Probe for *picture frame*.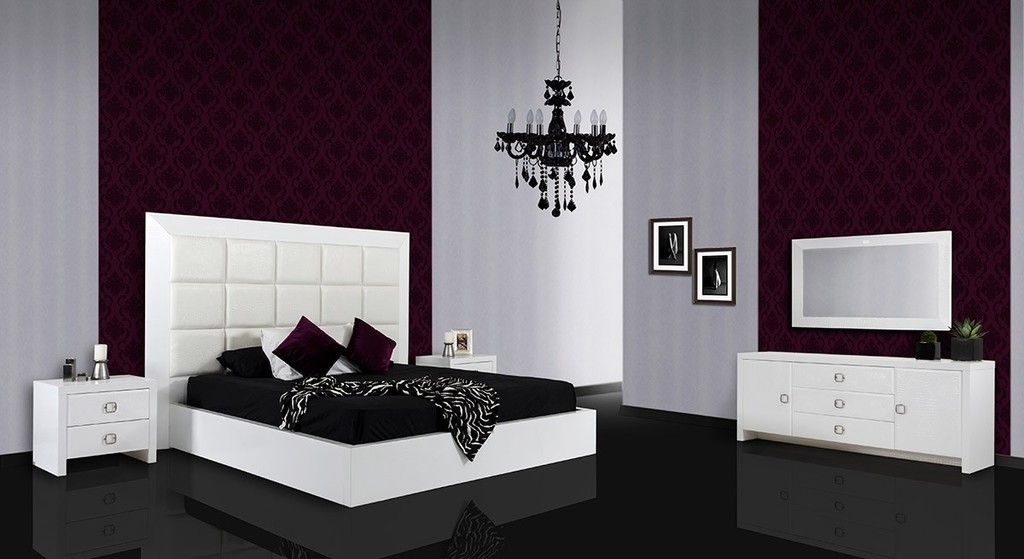
Probe result: 445:327:474:355.
